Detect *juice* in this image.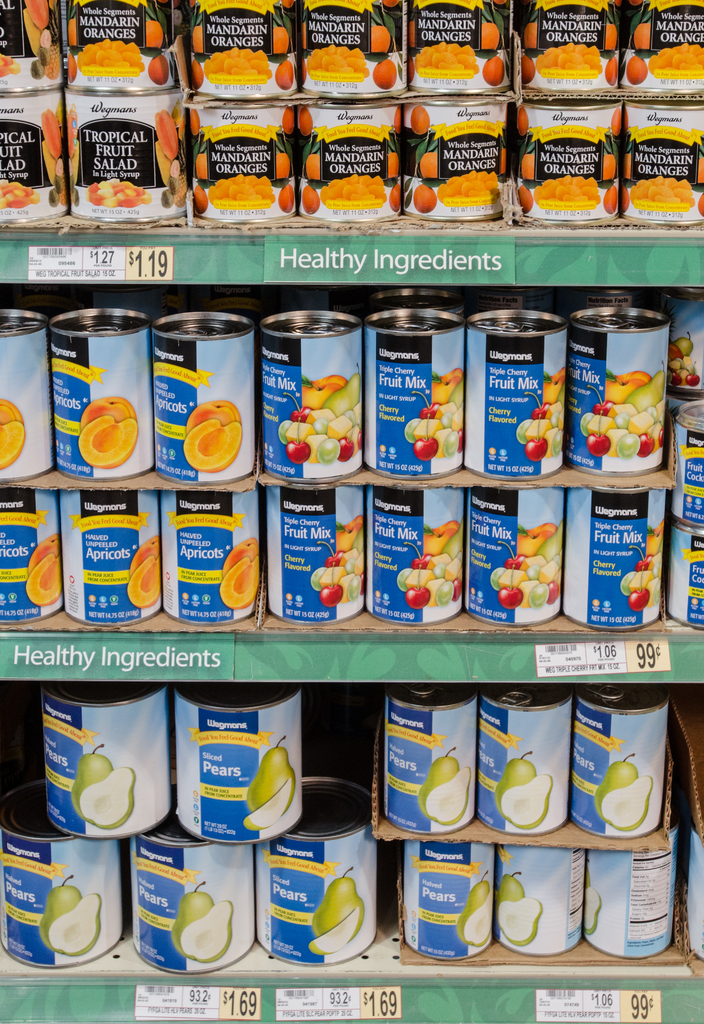
Detection: pyautogui.locateOnScreen(670, 525, 703, 627).
